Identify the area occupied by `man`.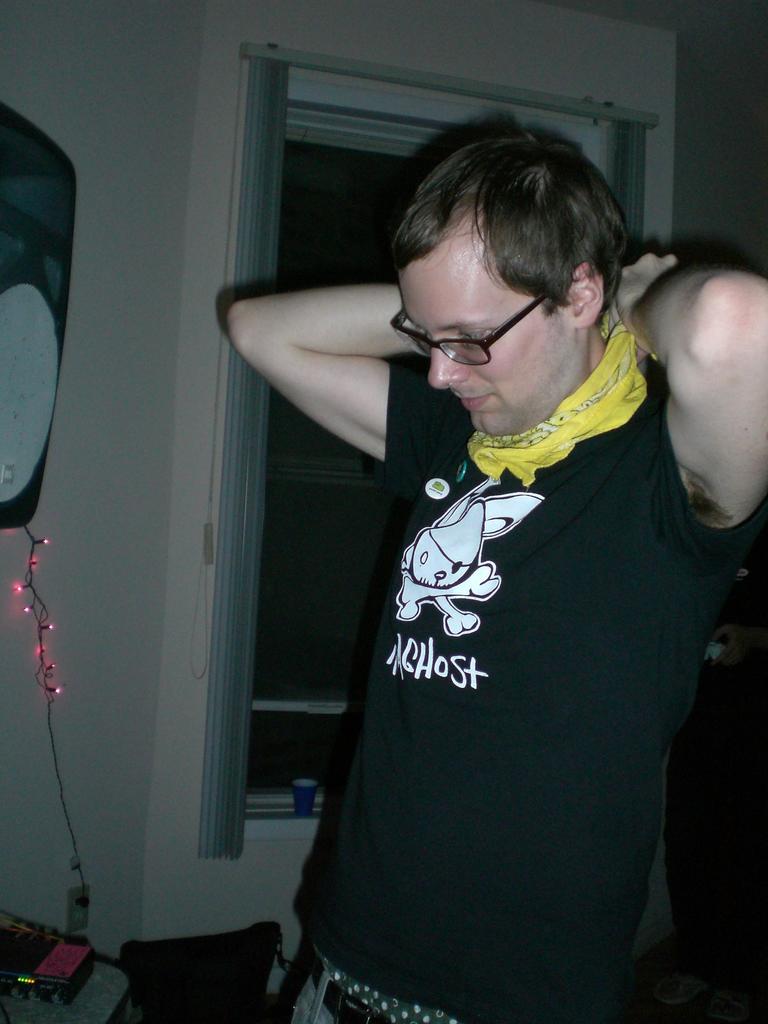
Area: l=233, t=113, r=767, b=1023.
